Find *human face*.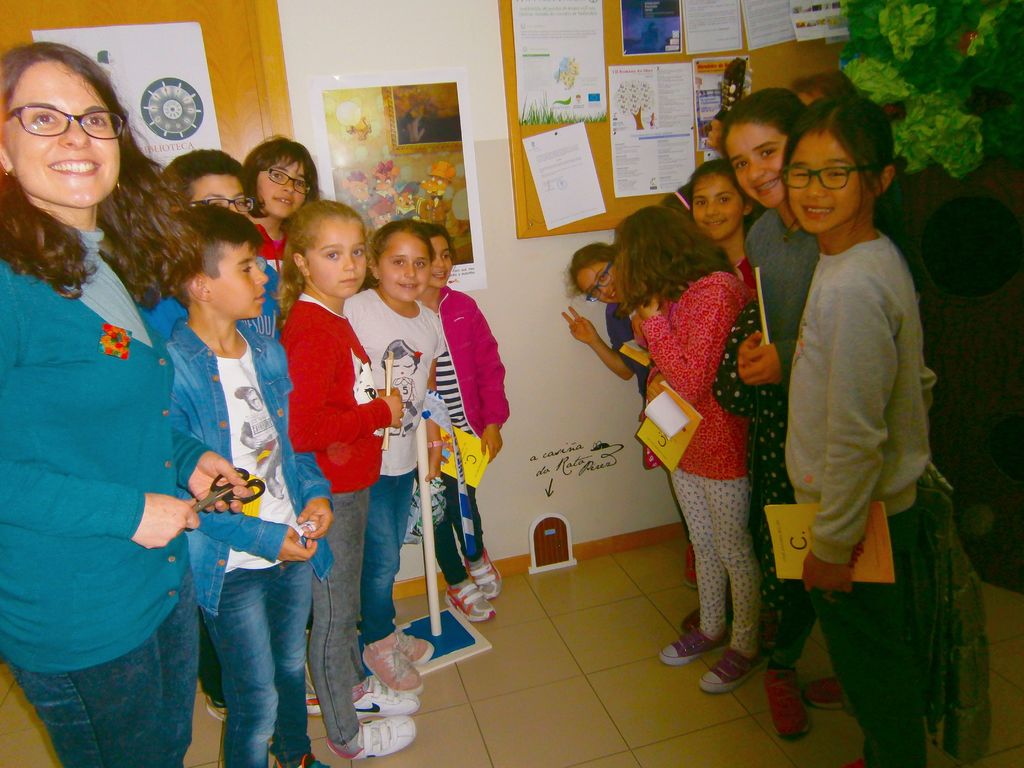
694, 173, 746, 245.
